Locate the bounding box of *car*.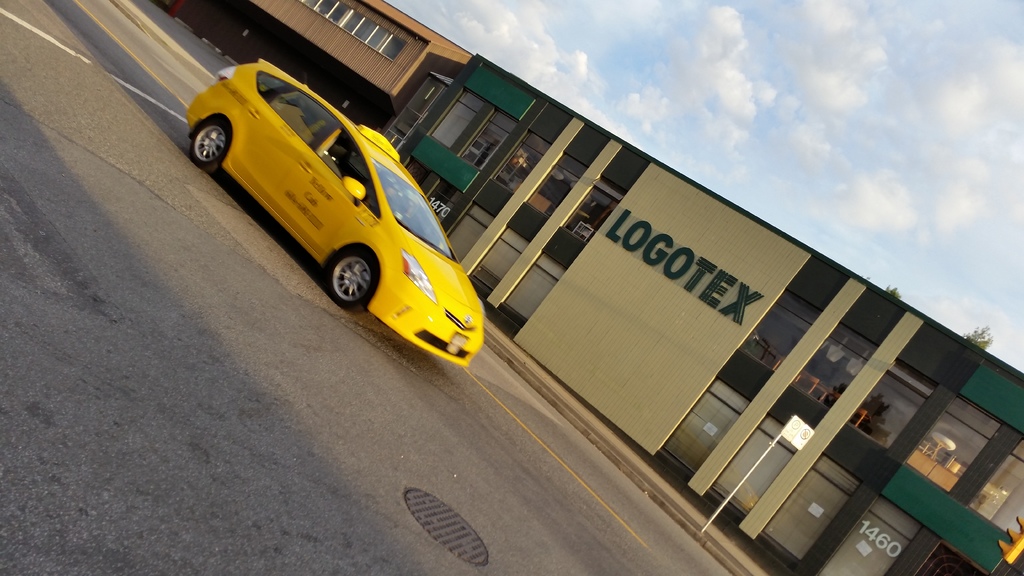
Bounding box: left=183, top=54, right=488, bottom=369.
